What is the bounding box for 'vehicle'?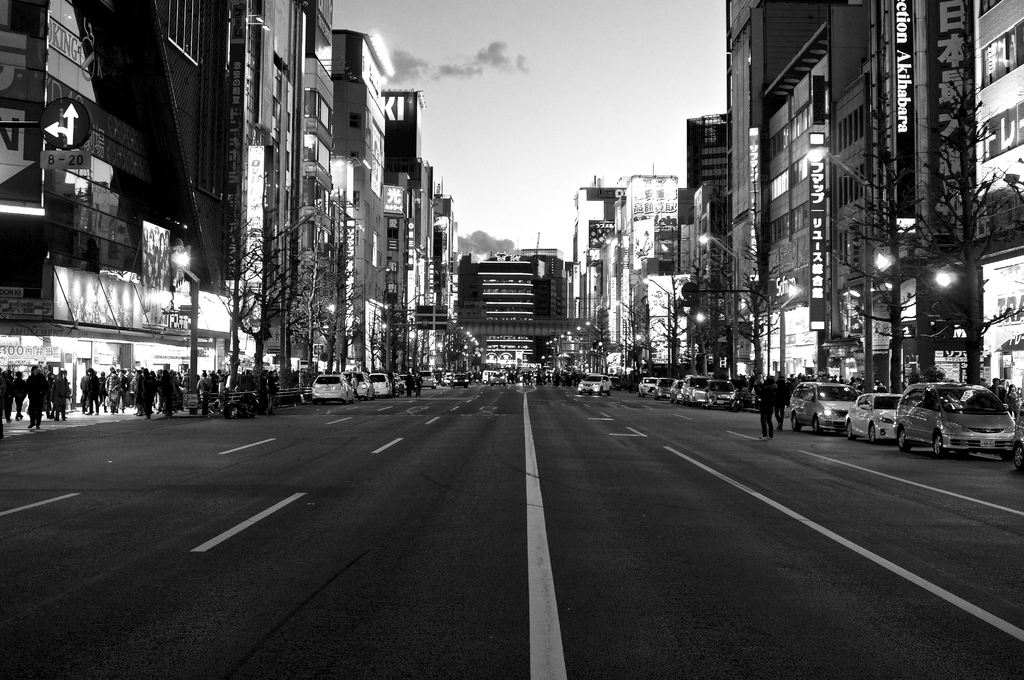
[x1=892, y1=383, x2=1017, y2=455].
